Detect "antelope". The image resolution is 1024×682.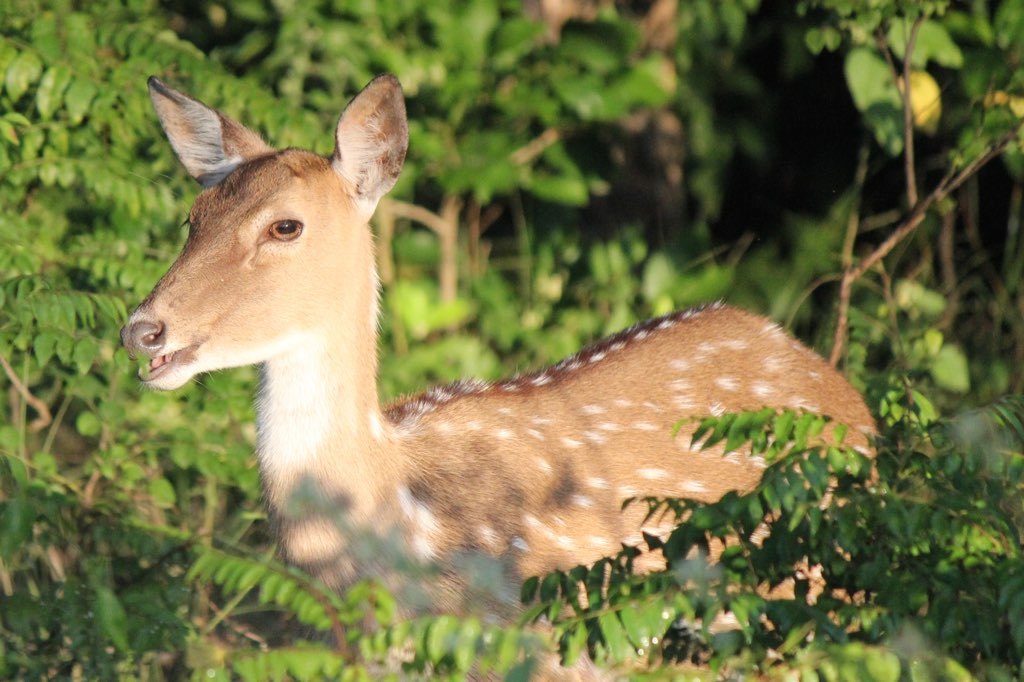
113,74,879,681.
